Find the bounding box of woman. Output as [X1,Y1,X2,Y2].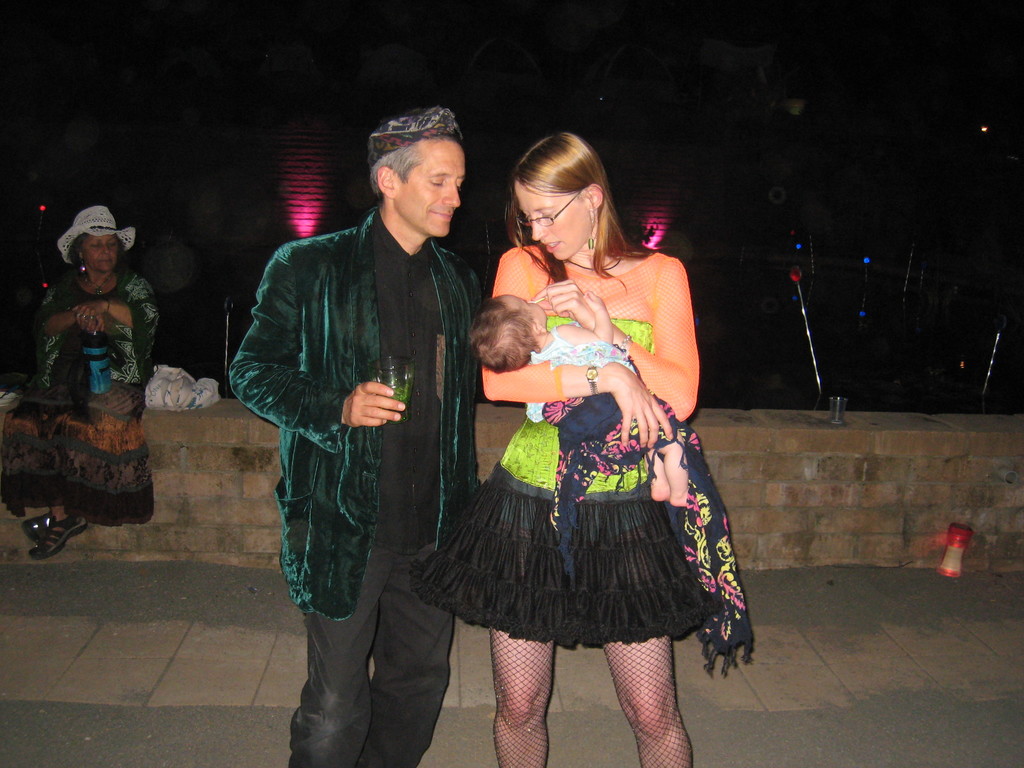
[0,205,164,559].
